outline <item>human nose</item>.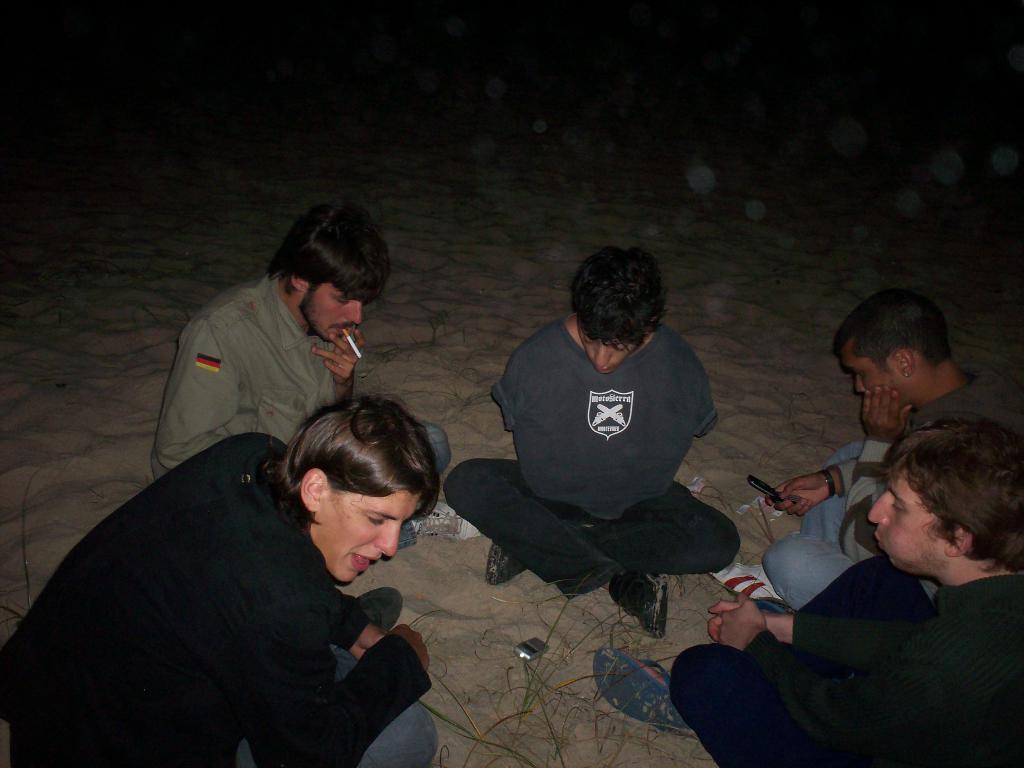
Outline: (375, 525, 399, 556).
